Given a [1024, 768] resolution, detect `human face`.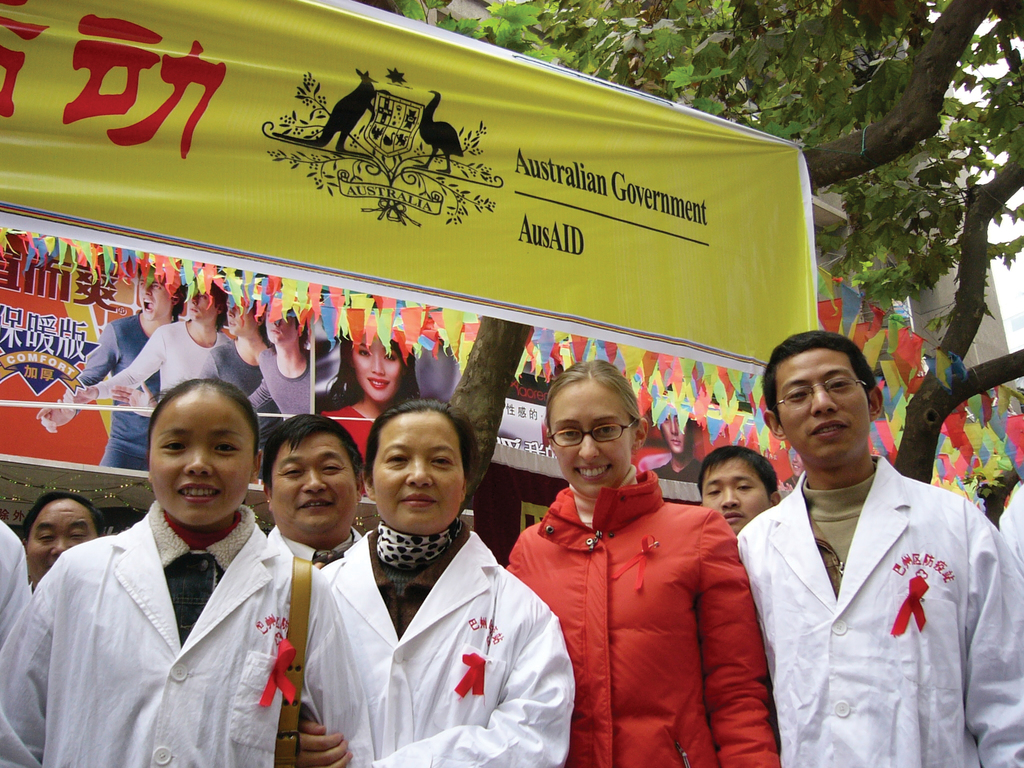
BBox(547, 379, 634, 497).
